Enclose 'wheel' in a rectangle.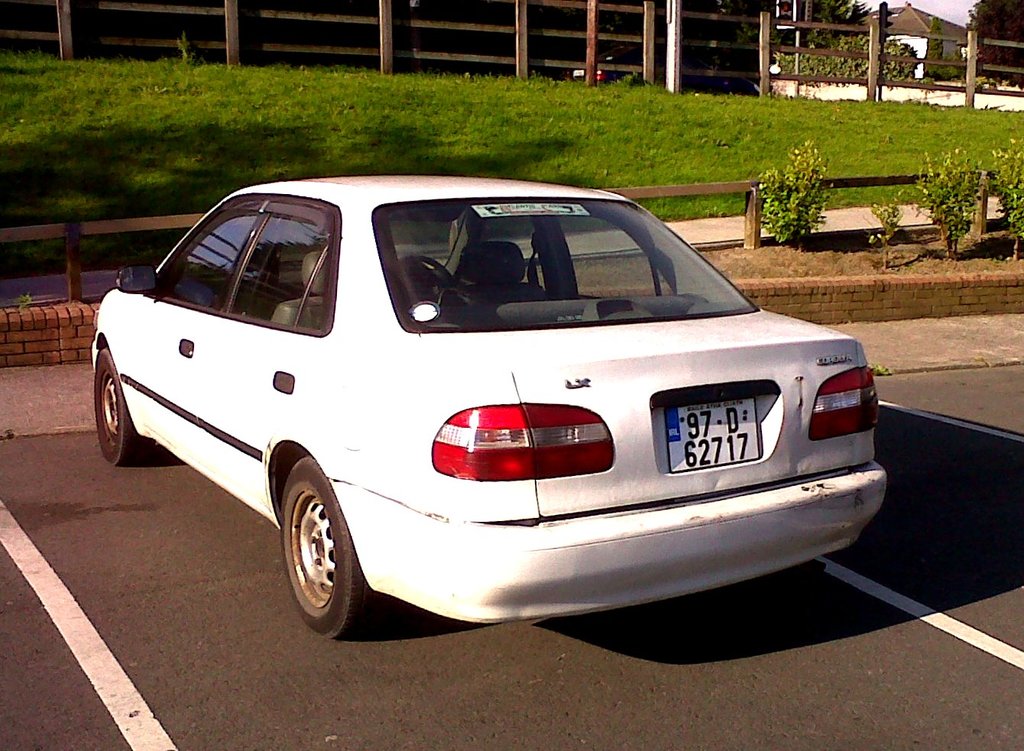
96,354,153,462.
